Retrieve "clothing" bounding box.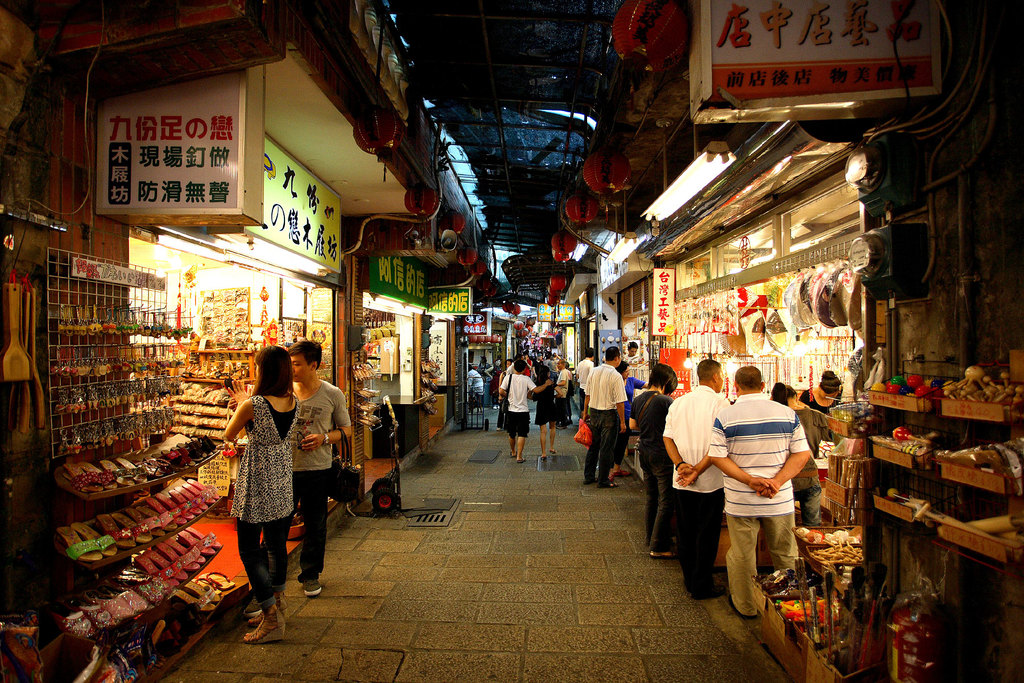
Bounding box: [790,407,842,531].
